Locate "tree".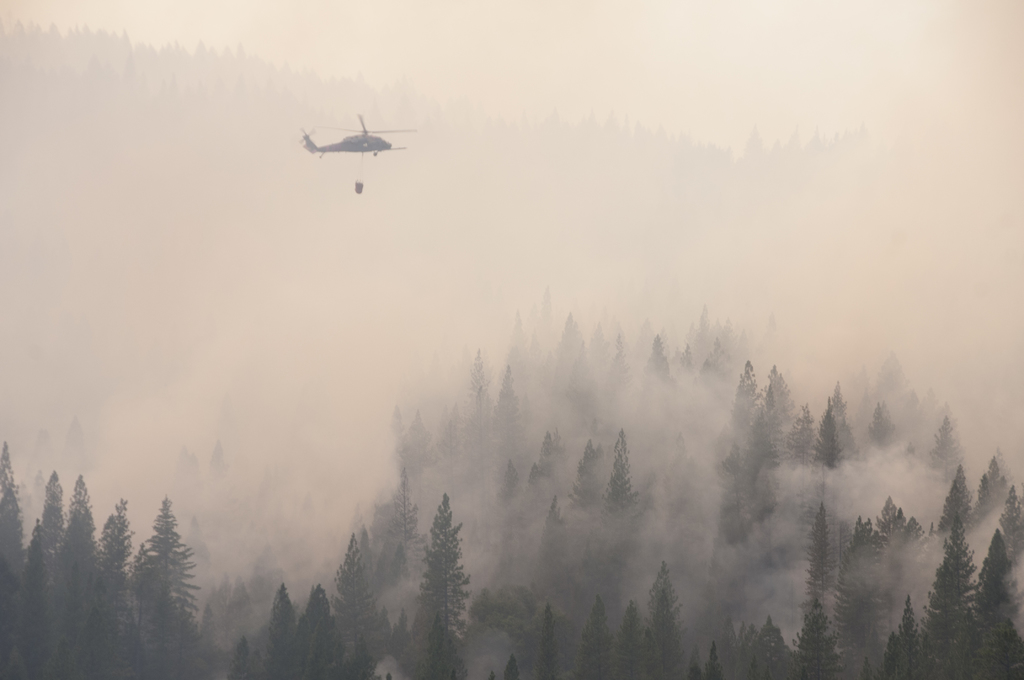
Bounding box: 410, 497, 474, 640.
